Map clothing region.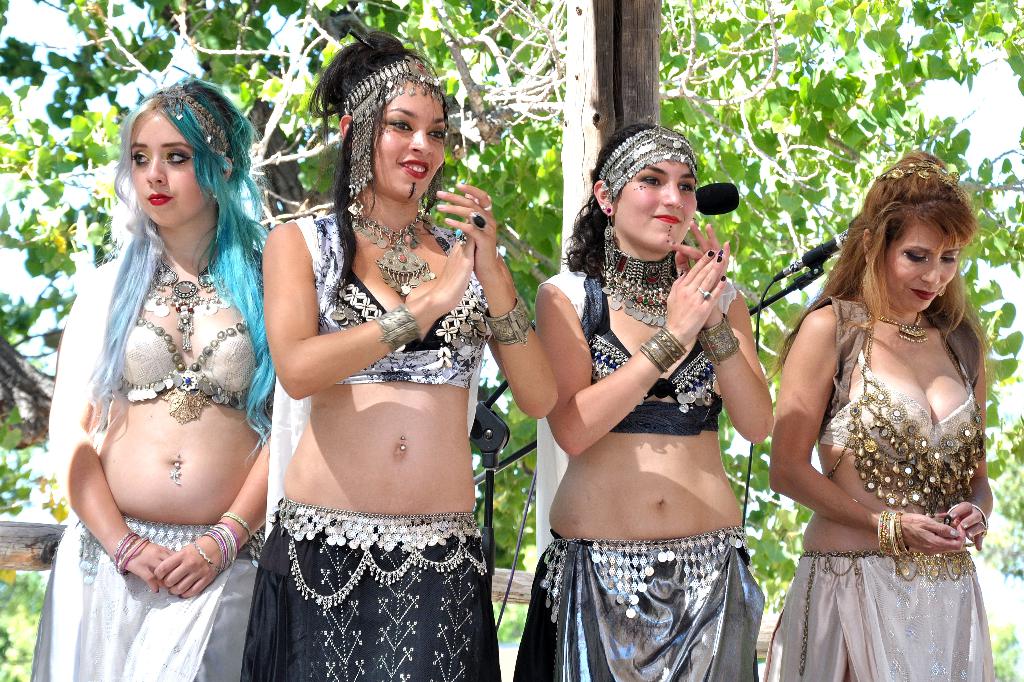
Mapped to [113, 312, 259, 411].
